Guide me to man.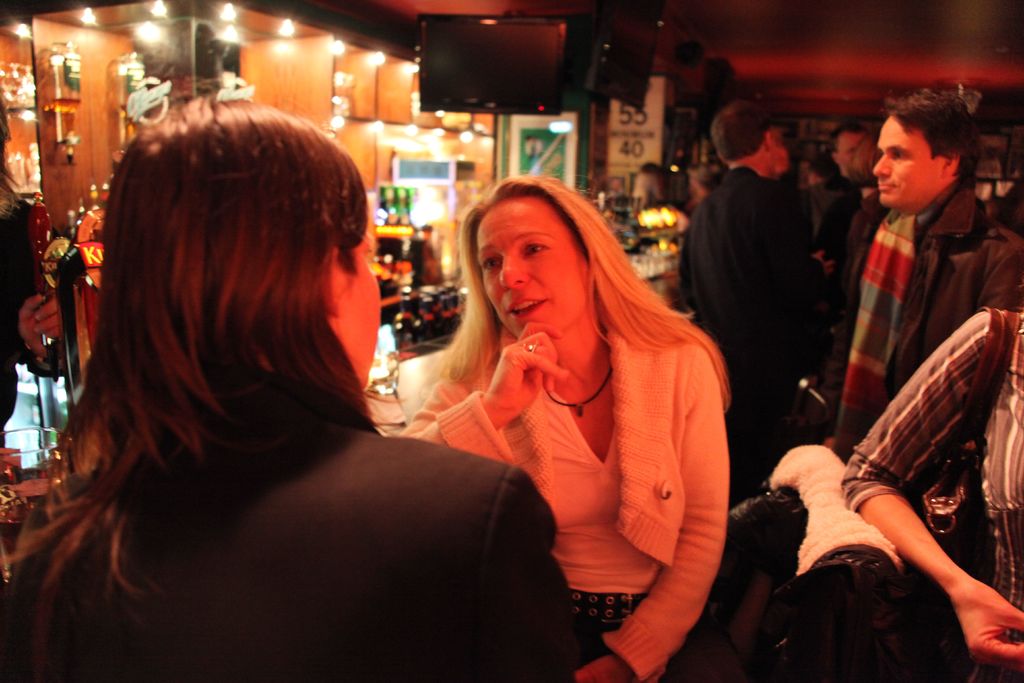
Guidance: [674, 120, 824, 513].
